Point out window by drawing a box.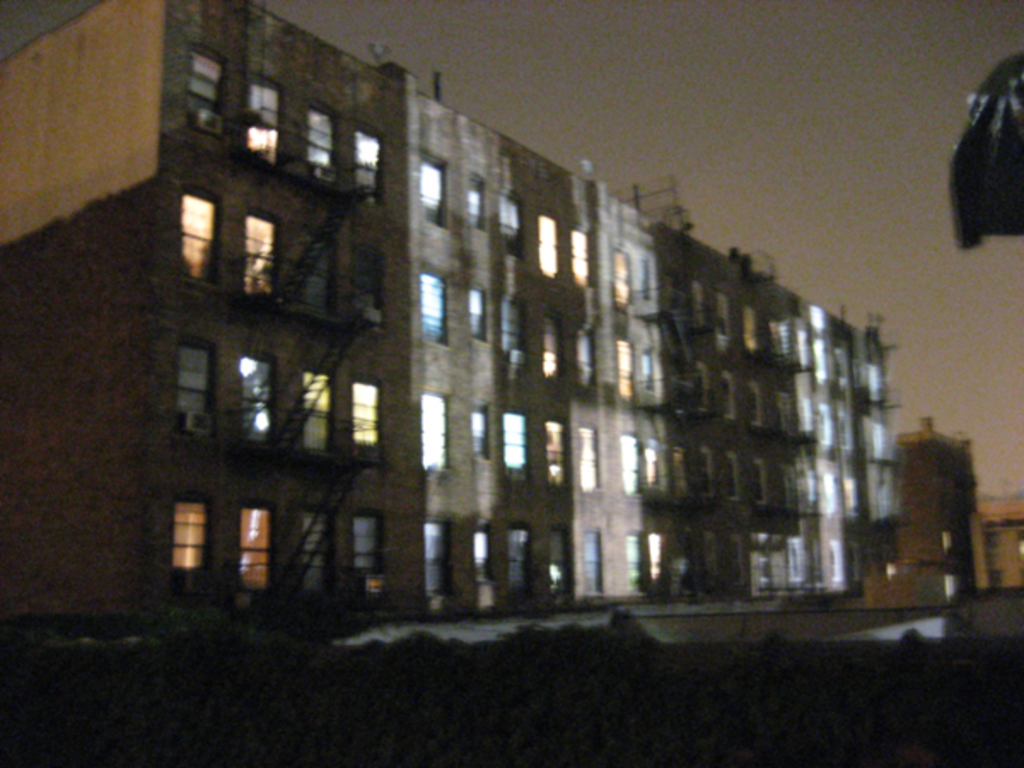
241 510 266 591.
